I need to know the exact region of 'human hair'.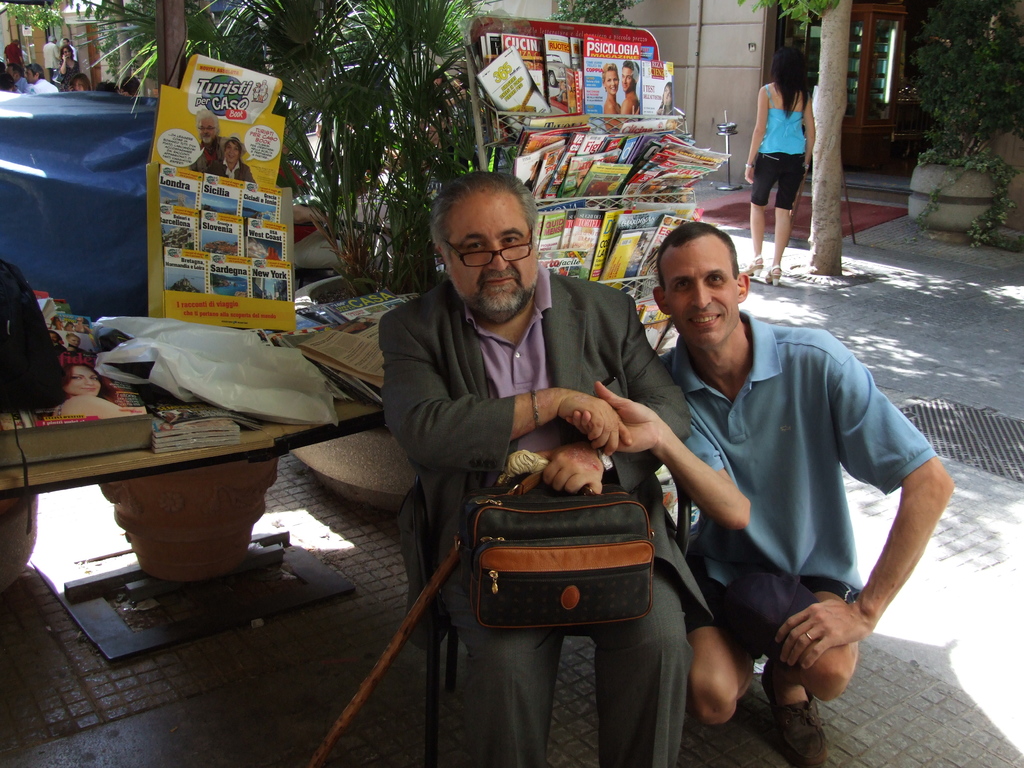
Region: x1=655, y1=223, x2=740, y2=294.
